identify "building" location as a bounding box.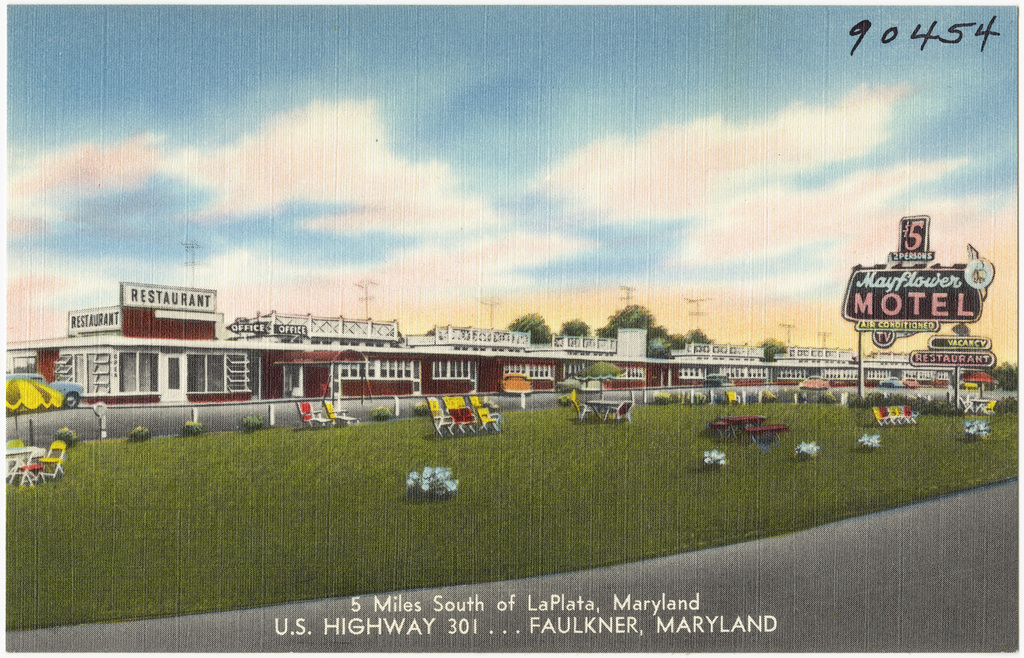
<region>0, 281, 987, 407</region>.
